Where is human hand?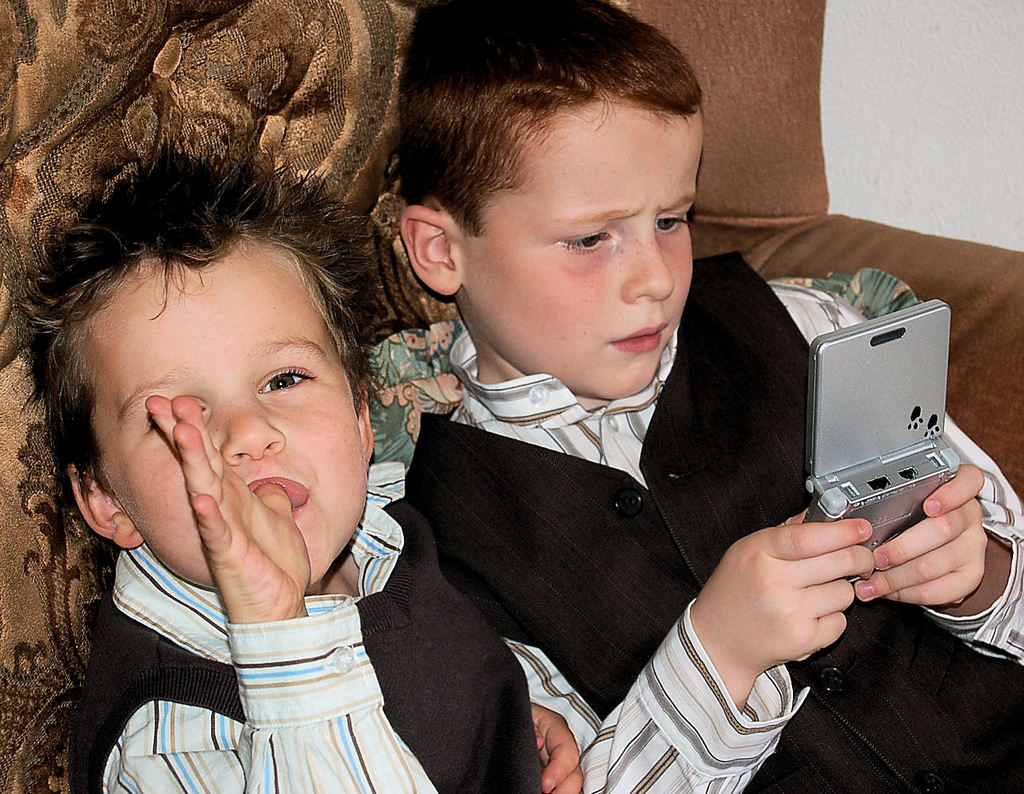
bbox(529, 703, 587, 793).
